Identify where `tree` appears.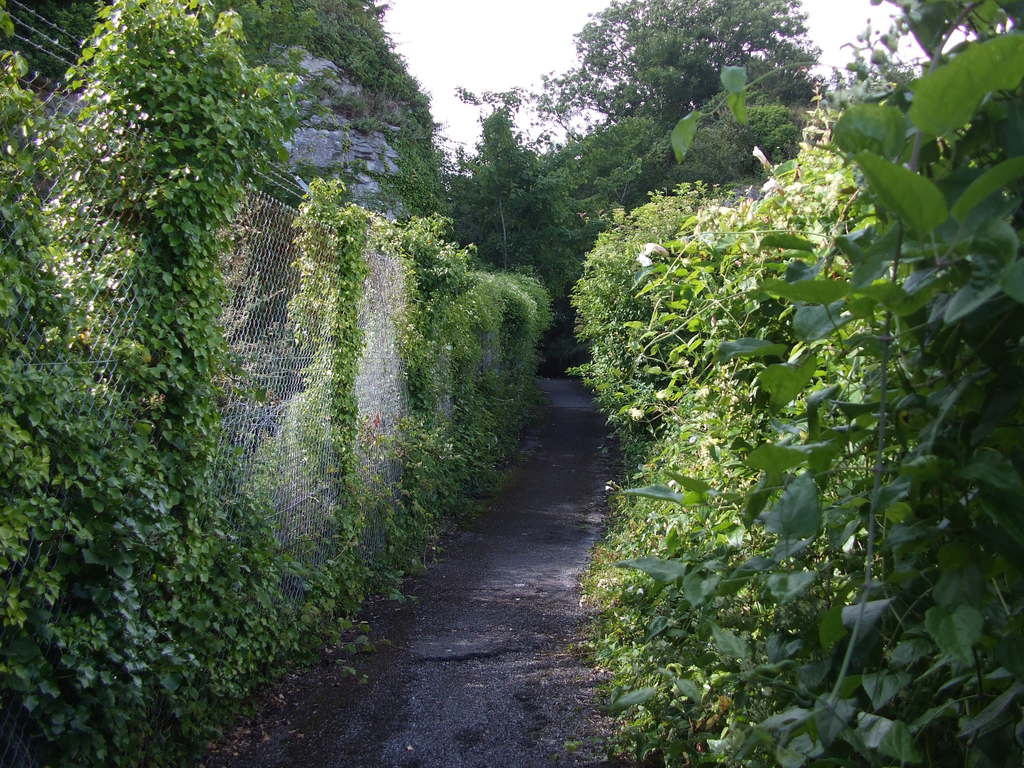
Appears at pyautogui.locateOnScreen(438, 67, 625, 236).
